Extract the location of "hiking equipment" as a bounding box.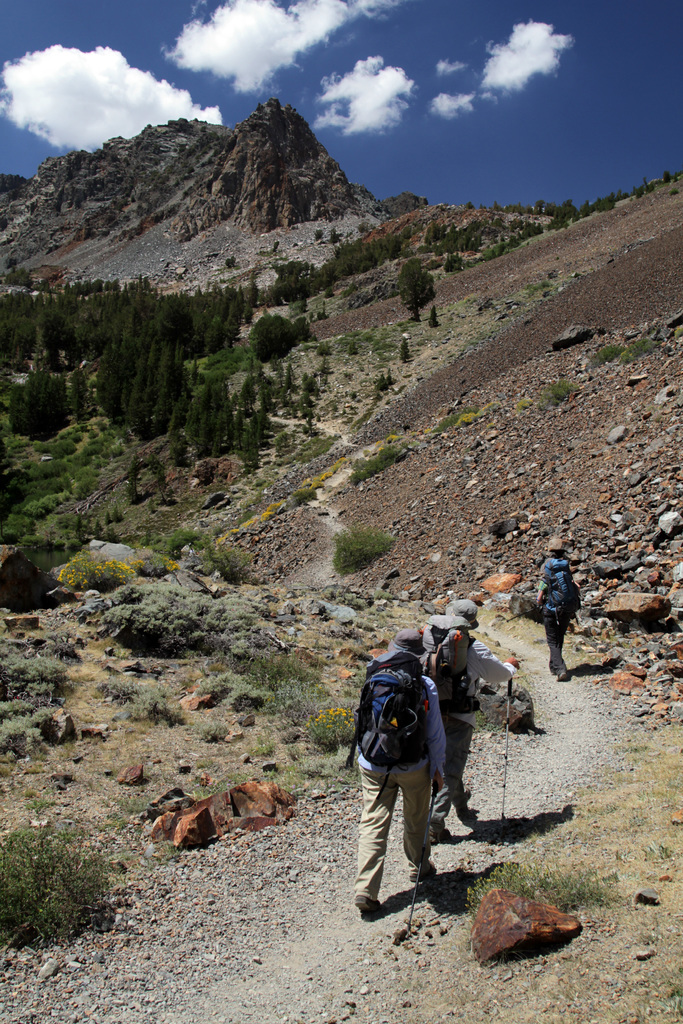
region(505, 676, 519, 823).
